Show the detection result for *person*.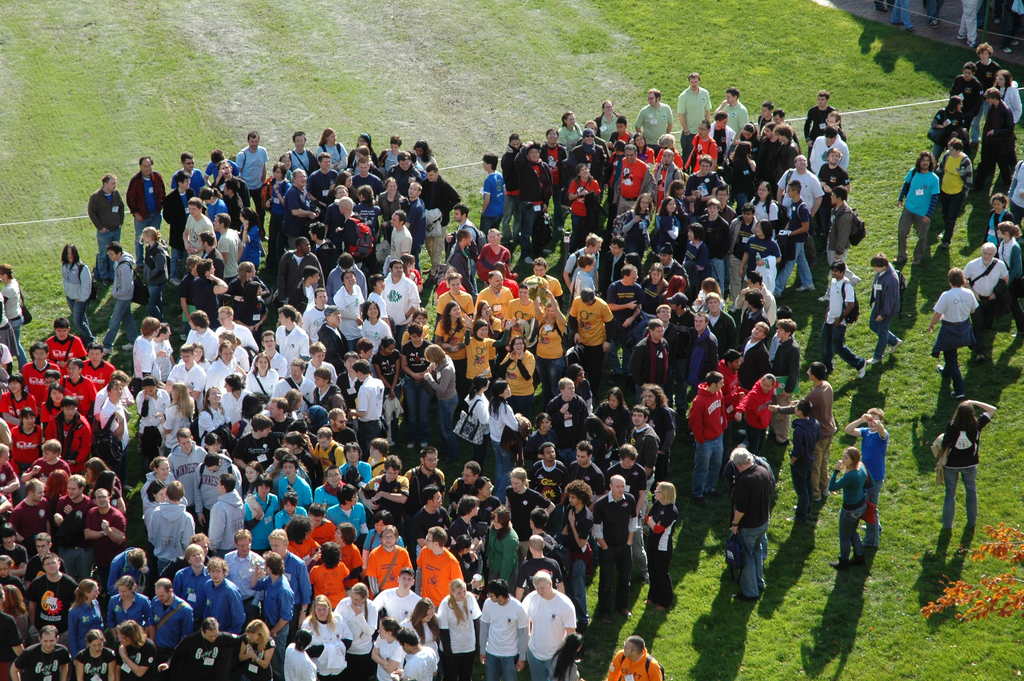
box(423, 275, 483, 326).
